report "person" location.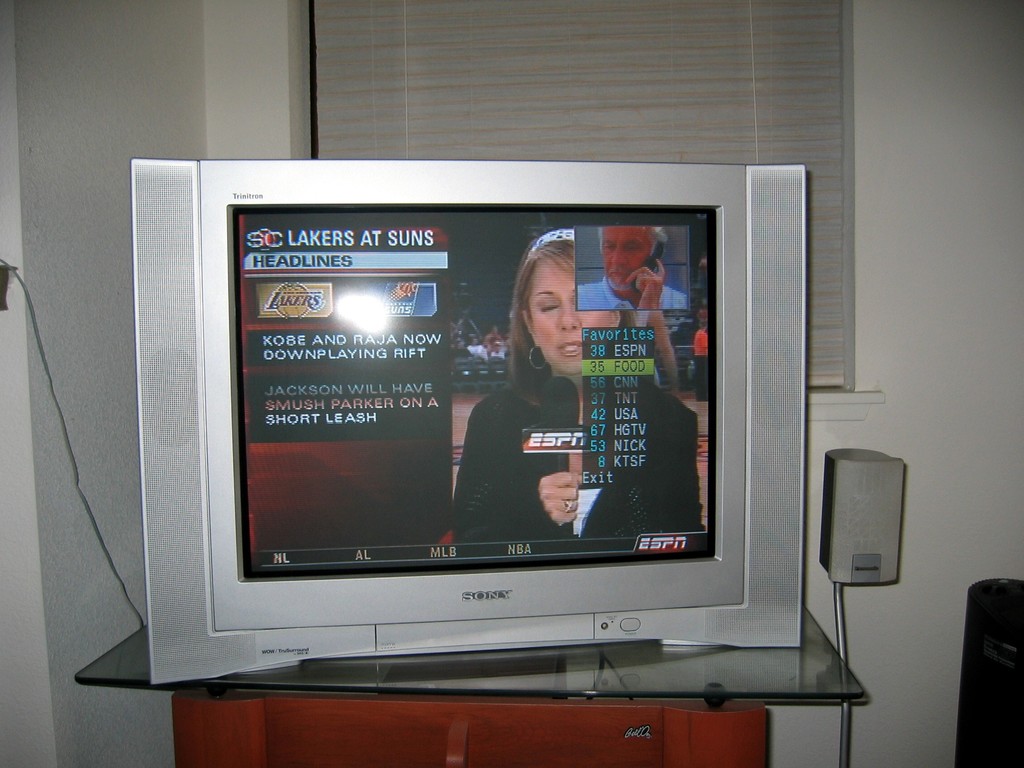
Report: 575:225:686:311.
